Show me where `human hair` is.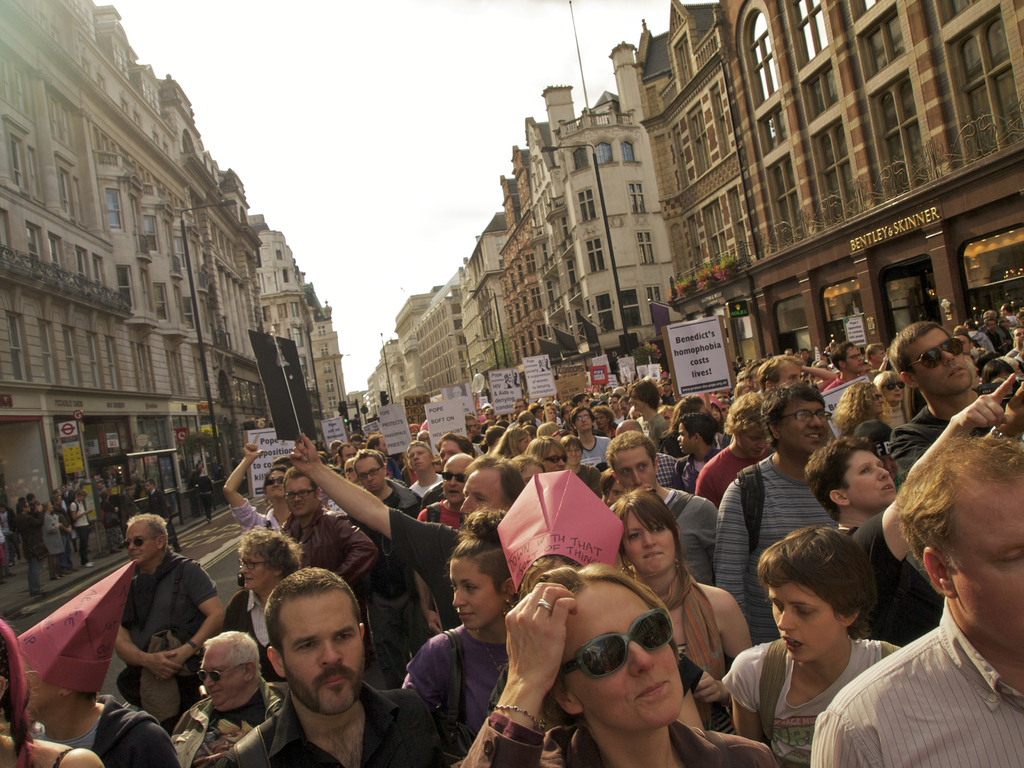
`human hair` is at (left=630, top=376, right=662, bottom=410).
